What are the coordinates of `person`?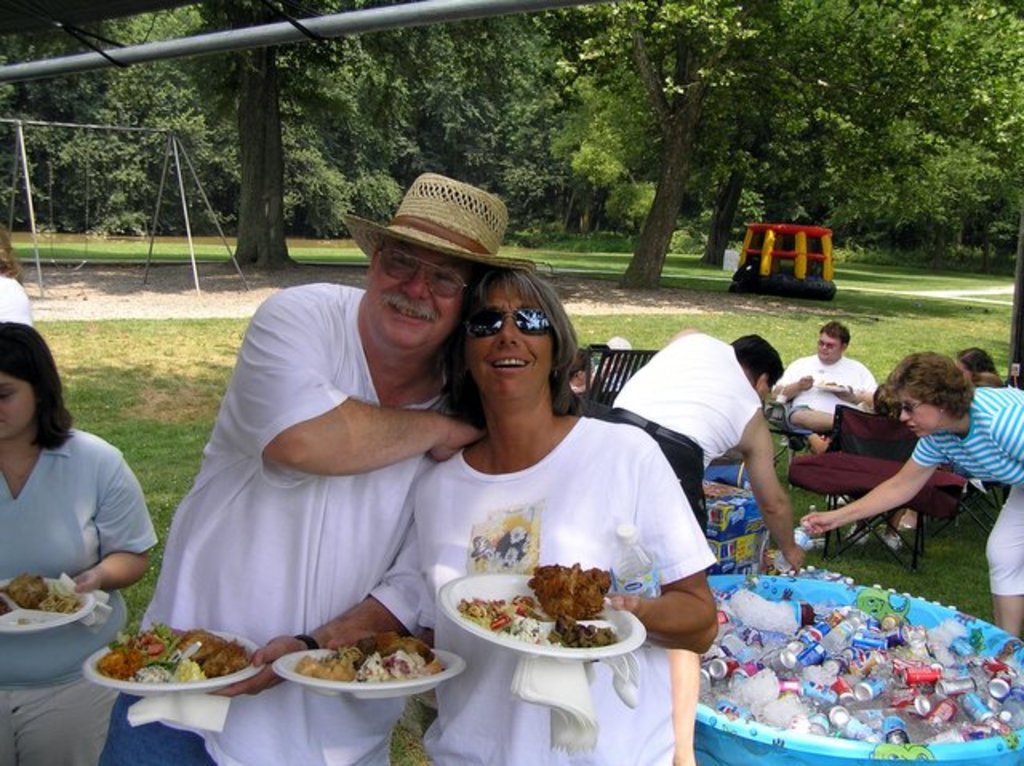
[x1=605, y1=320, x2=808, y2=576].
